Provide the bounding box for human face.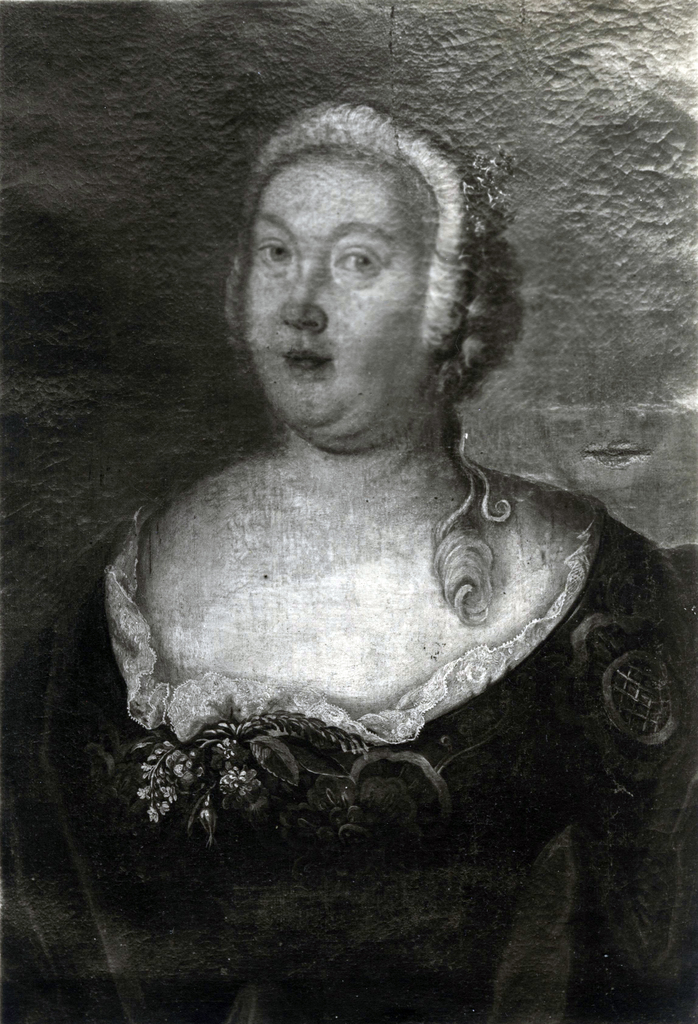
<box>251,143,438,456</box>.
